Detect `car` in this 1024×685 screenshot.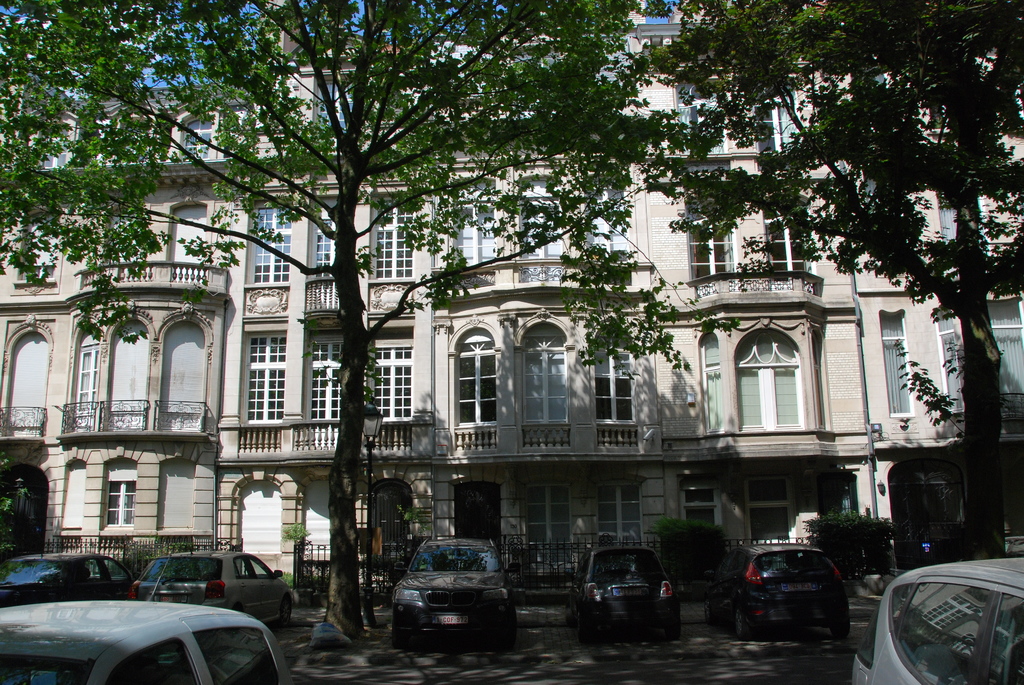
Detection: <box>387,533,516,650</box>.
